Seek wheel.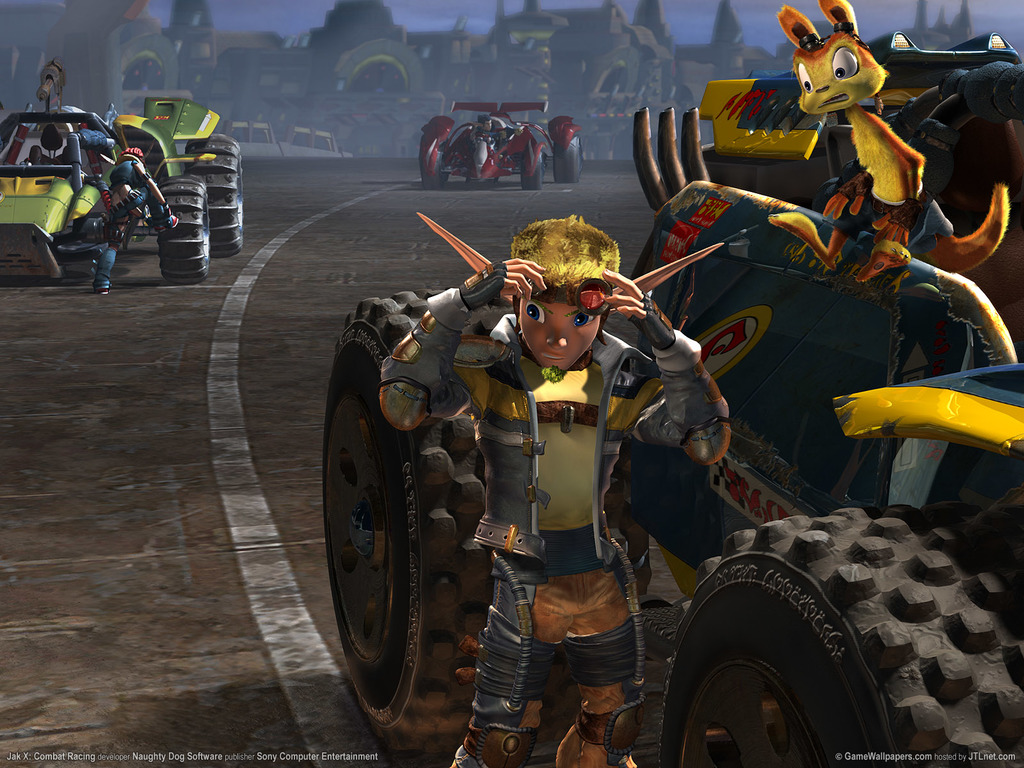
x1=662 y1=503 x2=1023 y2=767.
